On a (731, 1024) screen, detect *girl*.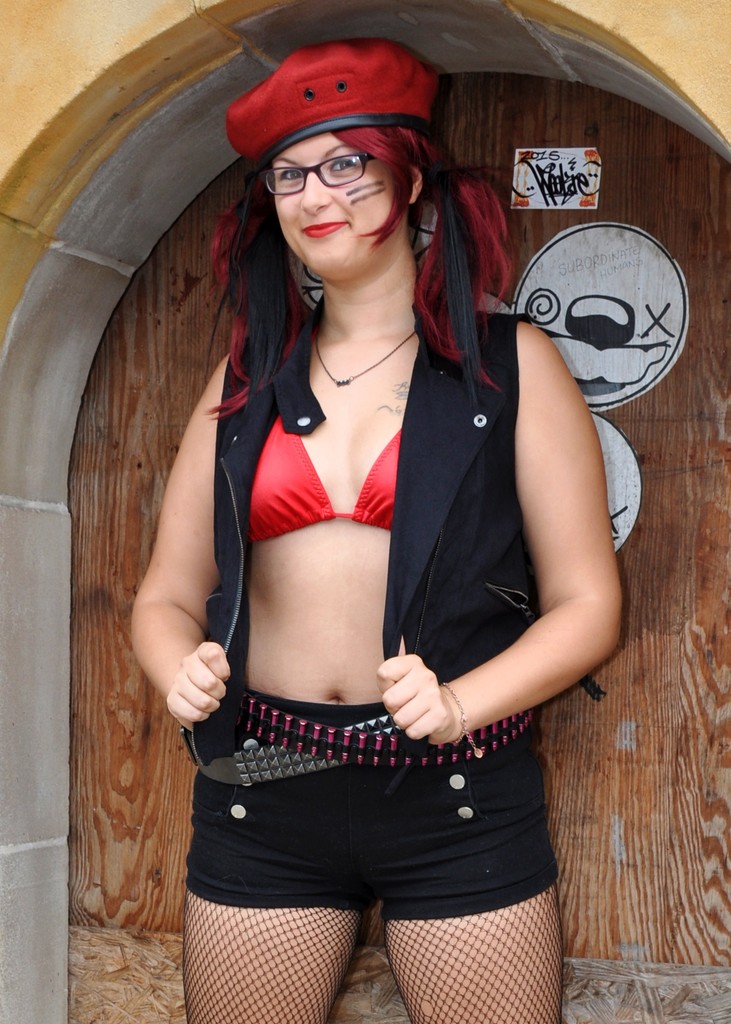
region(127, 35, 629, 1023).
